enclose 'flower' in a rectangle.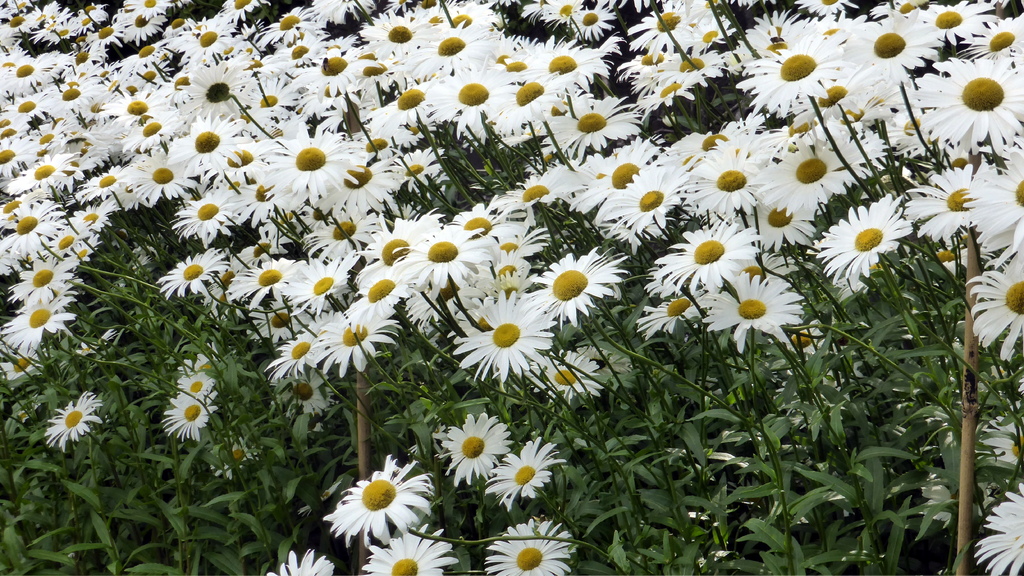
[x1=360, y1=527, x2=455, y2=575].
